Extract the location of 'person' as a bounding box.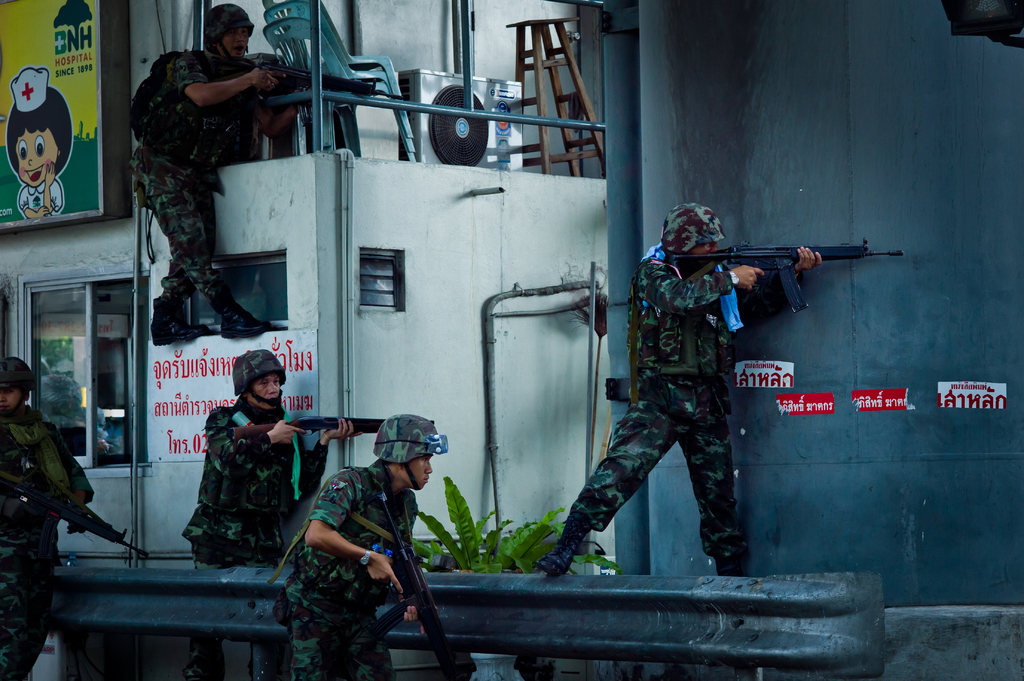
(x1=282, y1=413, x2=437, y2=680).
